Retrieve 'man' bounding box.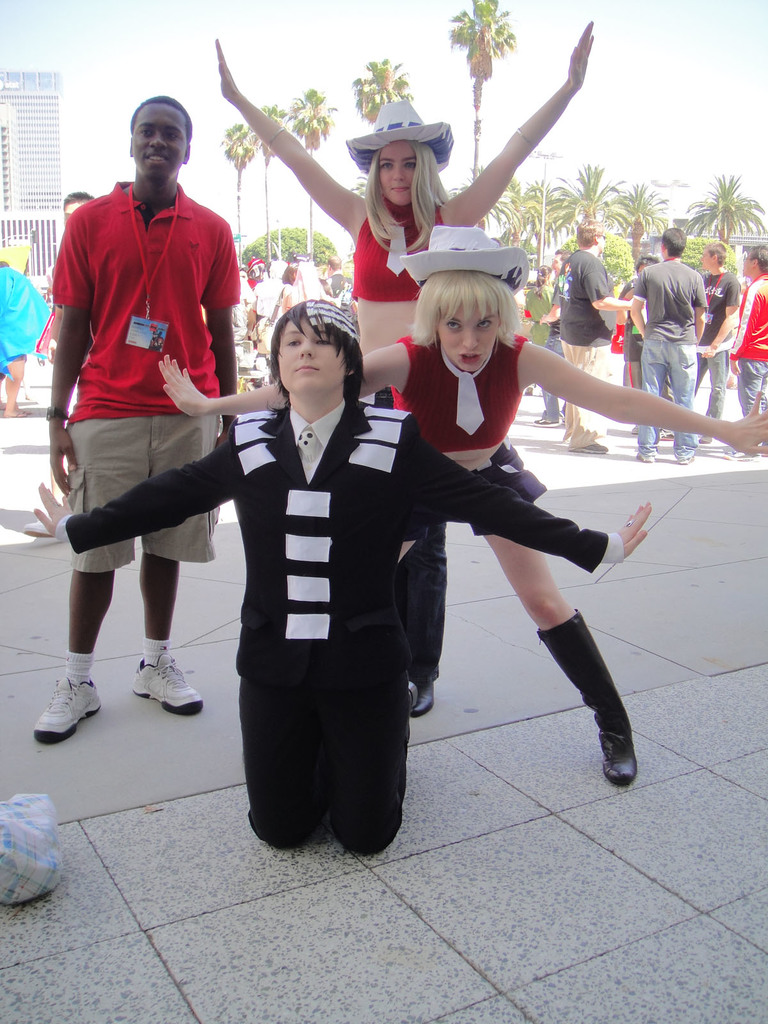
Bounding box: (left=684, top=238, right=744, bottom=446).
